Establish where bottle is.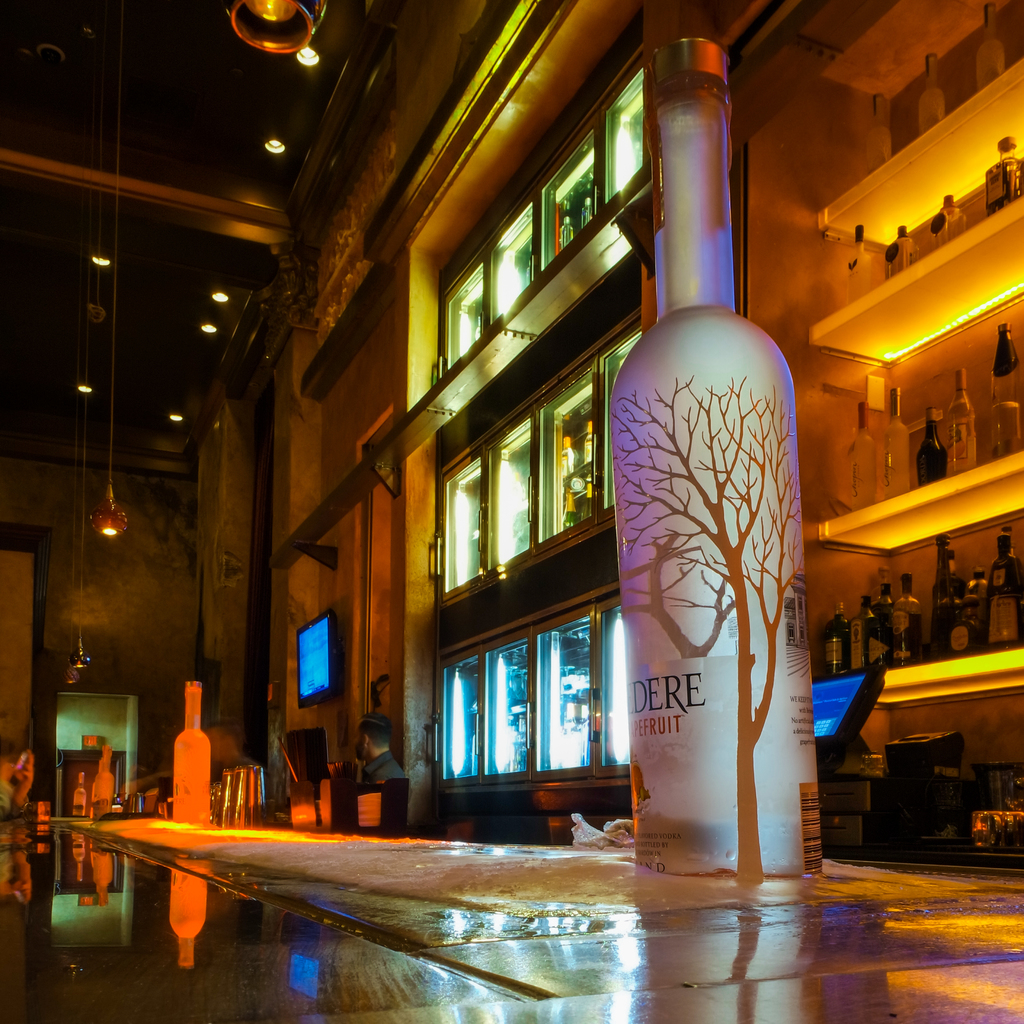
Established at (70, 776, 92, 817).
